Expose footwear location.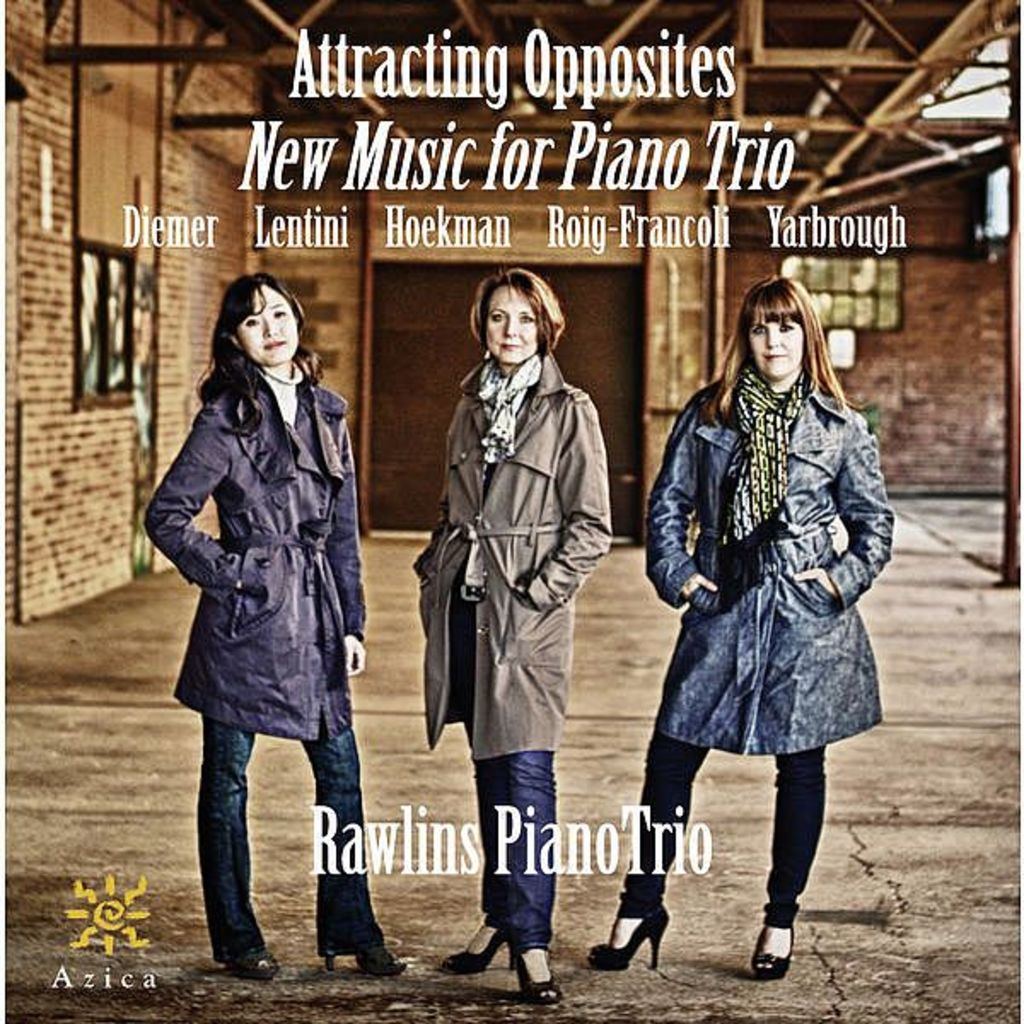
Exposed at (left=754, top=928, right=792, bottom=980).
